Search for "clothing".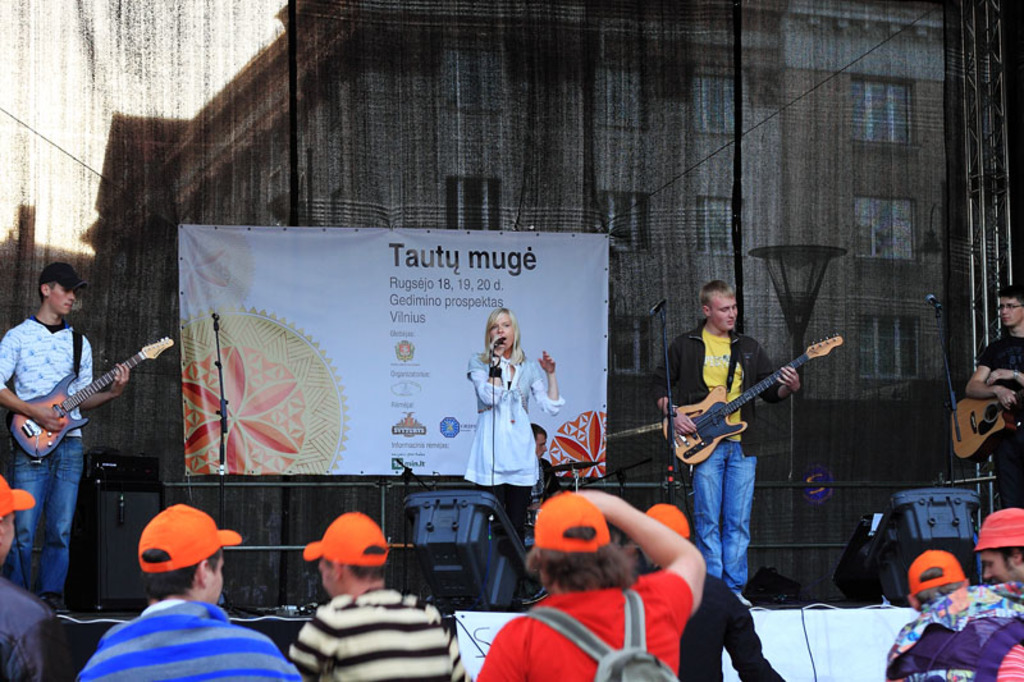
Found at bbox(461, 348, 564, 567).
